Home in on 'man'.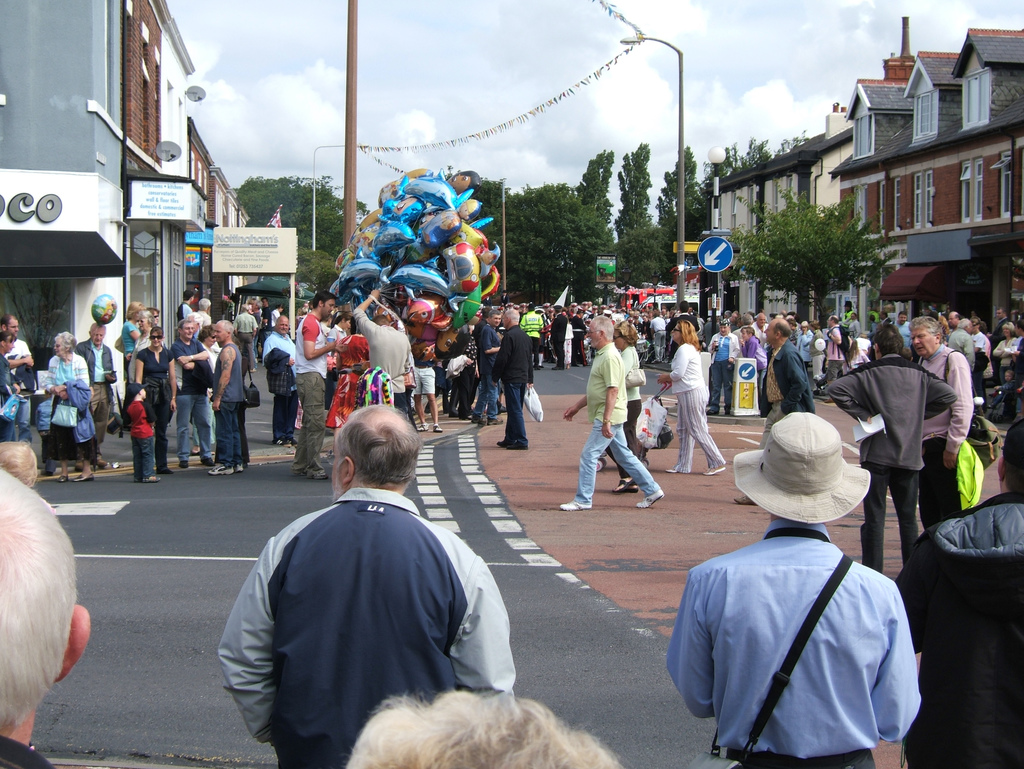
Homed in at bbox(518, 305, 554, 332).
